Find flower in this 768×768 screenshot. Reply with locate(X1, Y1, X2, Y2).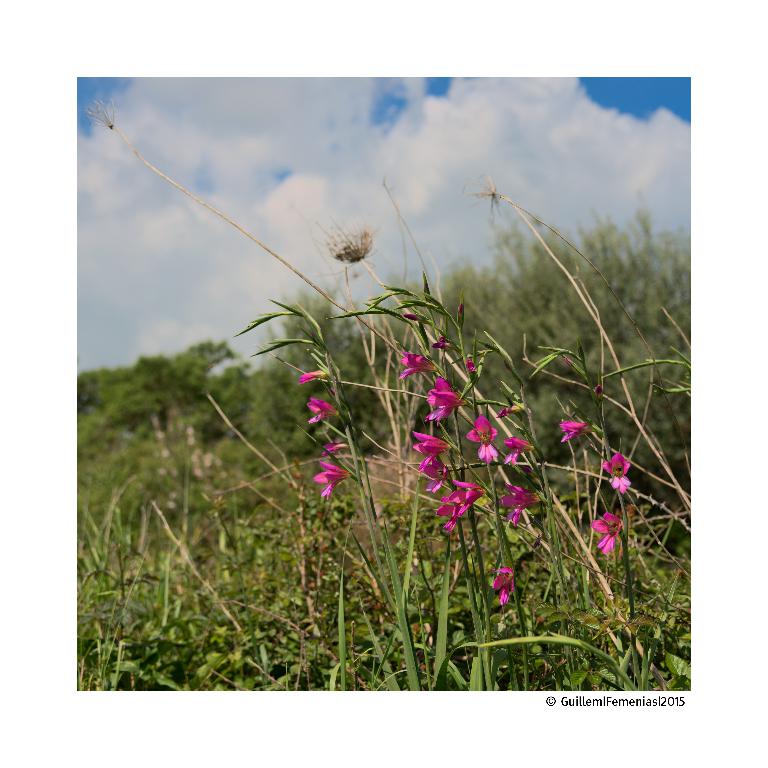
locate(300, 371, 334, 384).
